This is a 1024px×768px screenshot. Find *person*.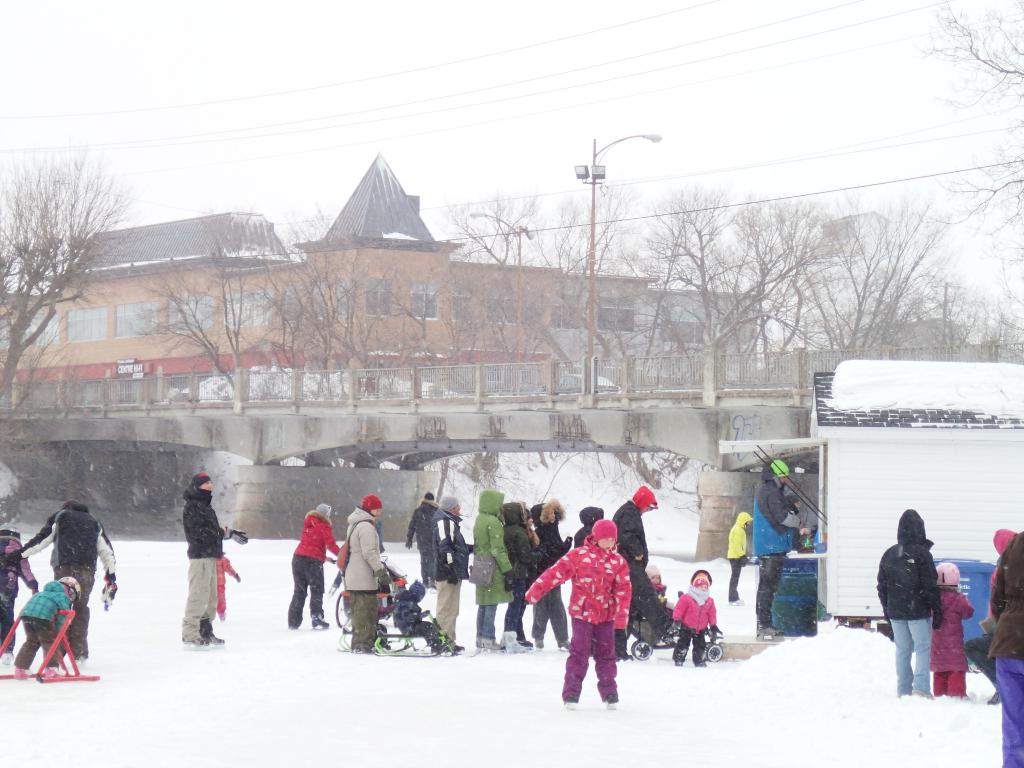
Bounding box: x1=573 y1=503 x2=604 y2=646.
